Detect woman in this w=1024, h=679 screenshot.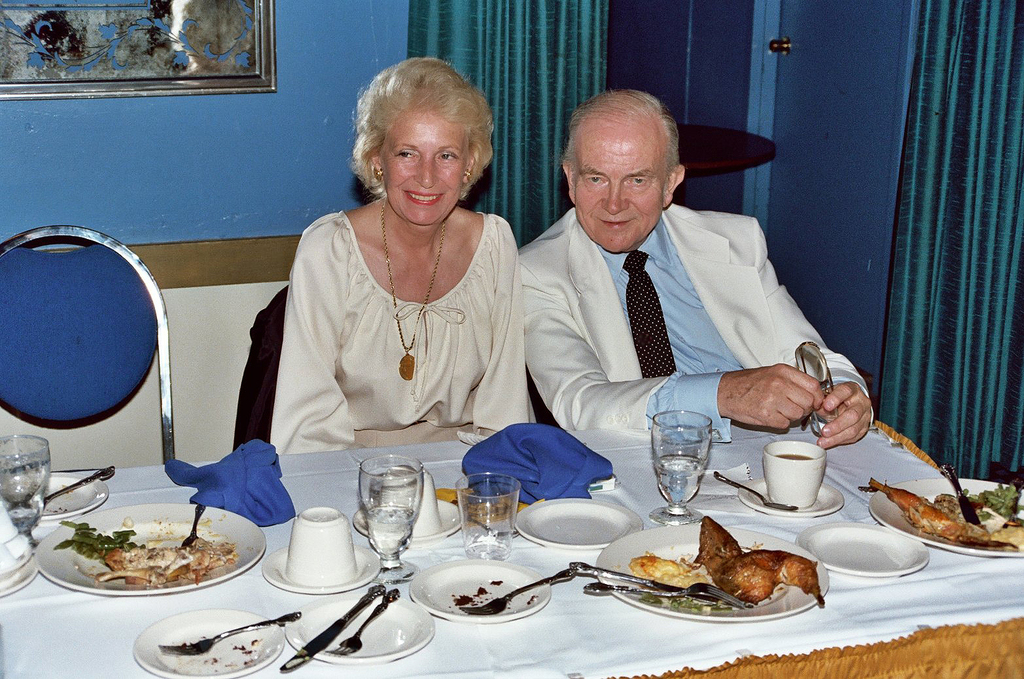
Detection: {"left": 268, "top": 56, "right": 543, "bottom": 458}.
